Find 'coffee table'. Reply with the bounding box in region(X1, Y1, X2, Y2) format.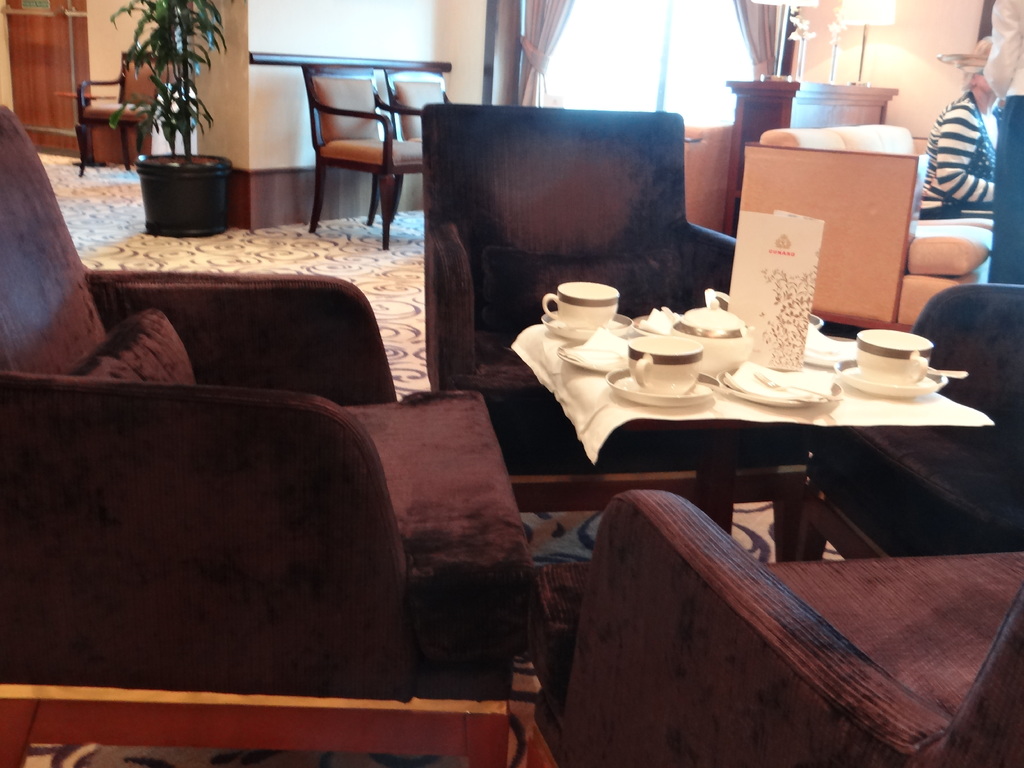
region(501, 268, 979, 492).
